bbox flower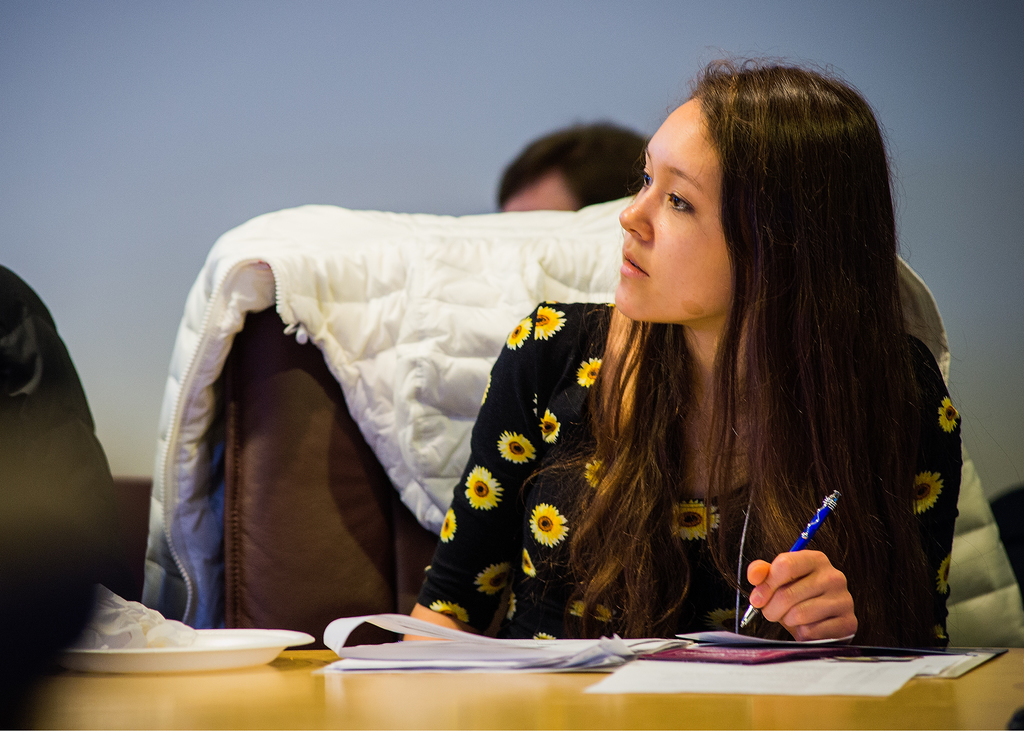
x1=908 y1=470 x2=945 y2=515
